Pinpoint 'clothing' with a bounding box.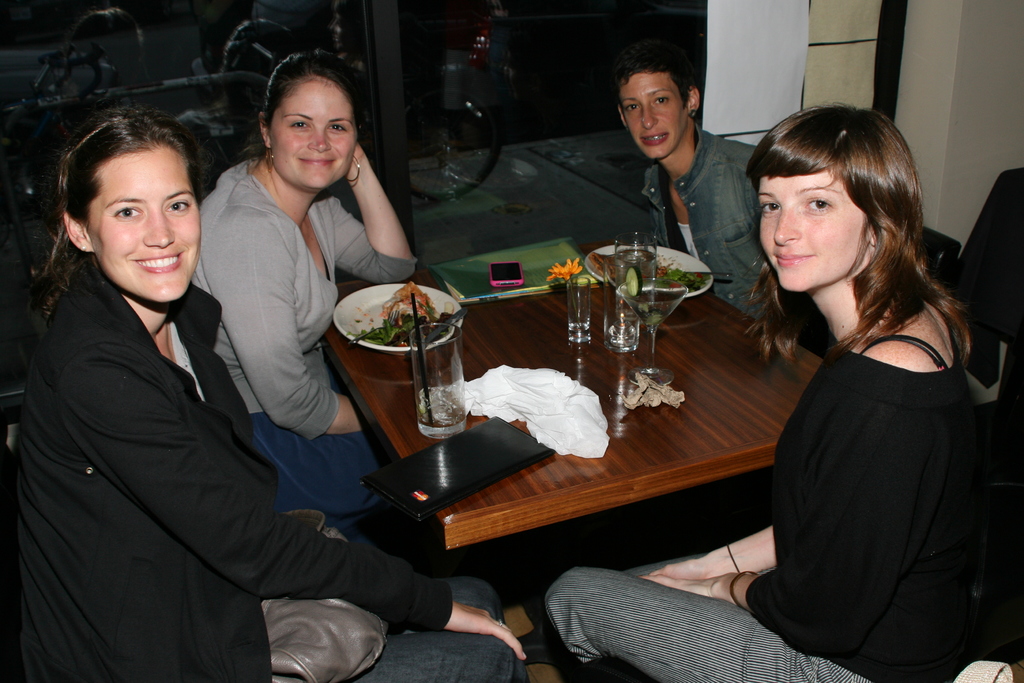
647 126 769 319.
